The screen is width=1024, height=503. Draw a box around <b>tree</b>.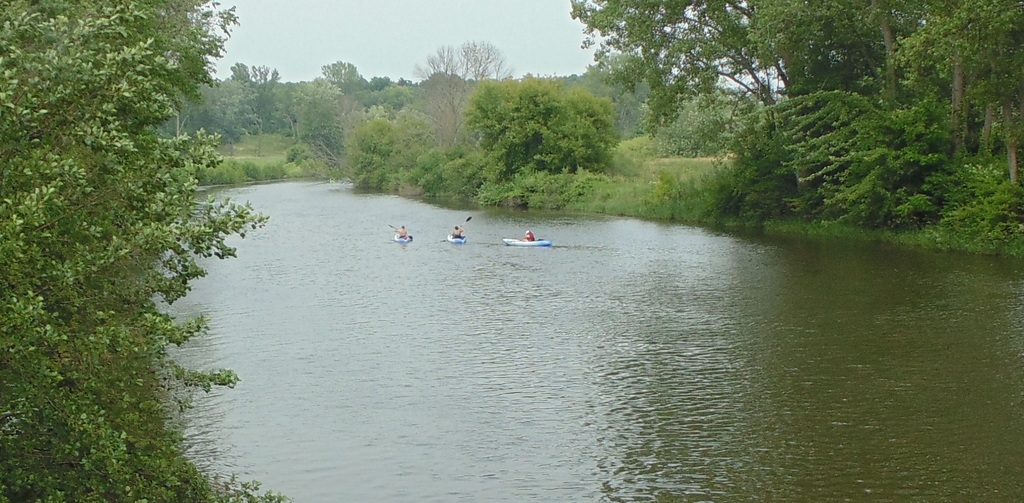
box=[411, 36, 508, 113].
